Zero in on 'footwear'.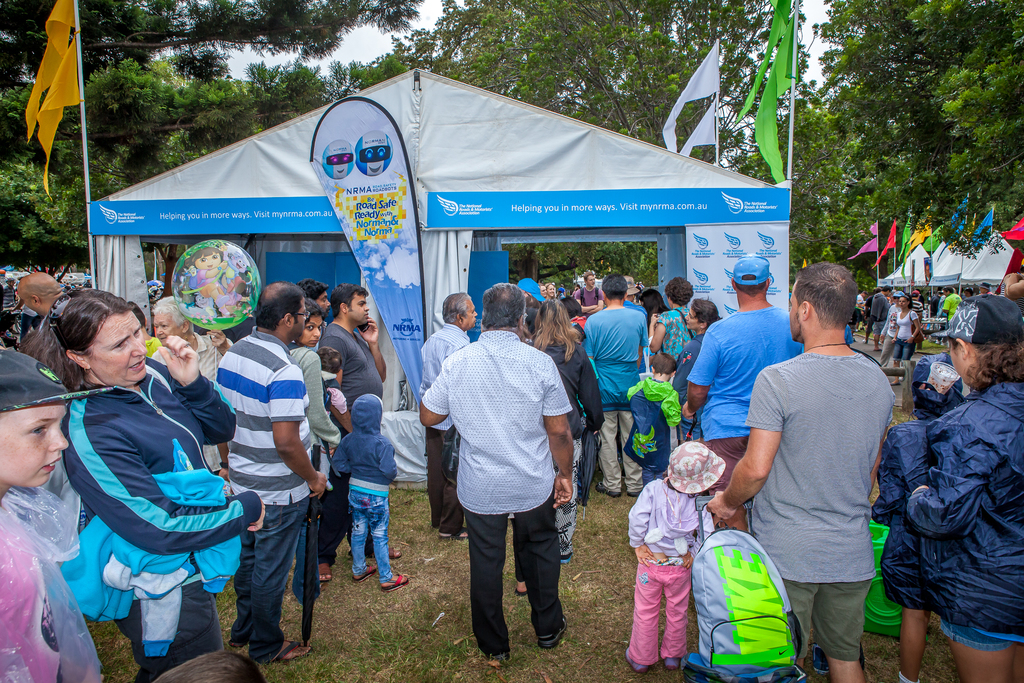
Zeroed in: 623,646,651,677.
